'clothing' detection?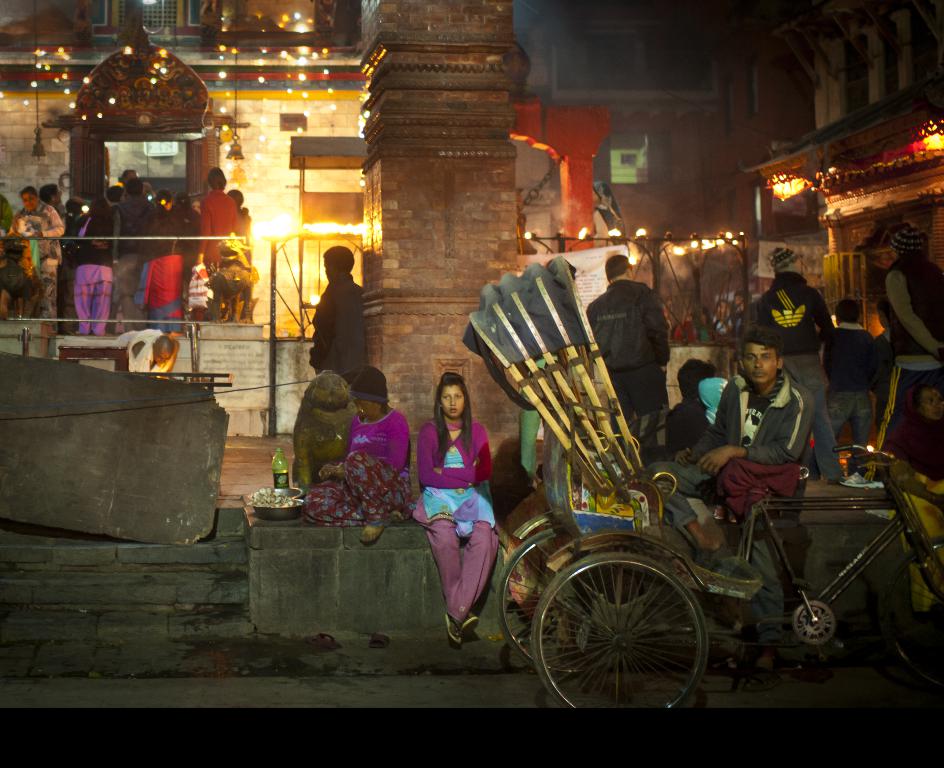
[692,323,712,339]
